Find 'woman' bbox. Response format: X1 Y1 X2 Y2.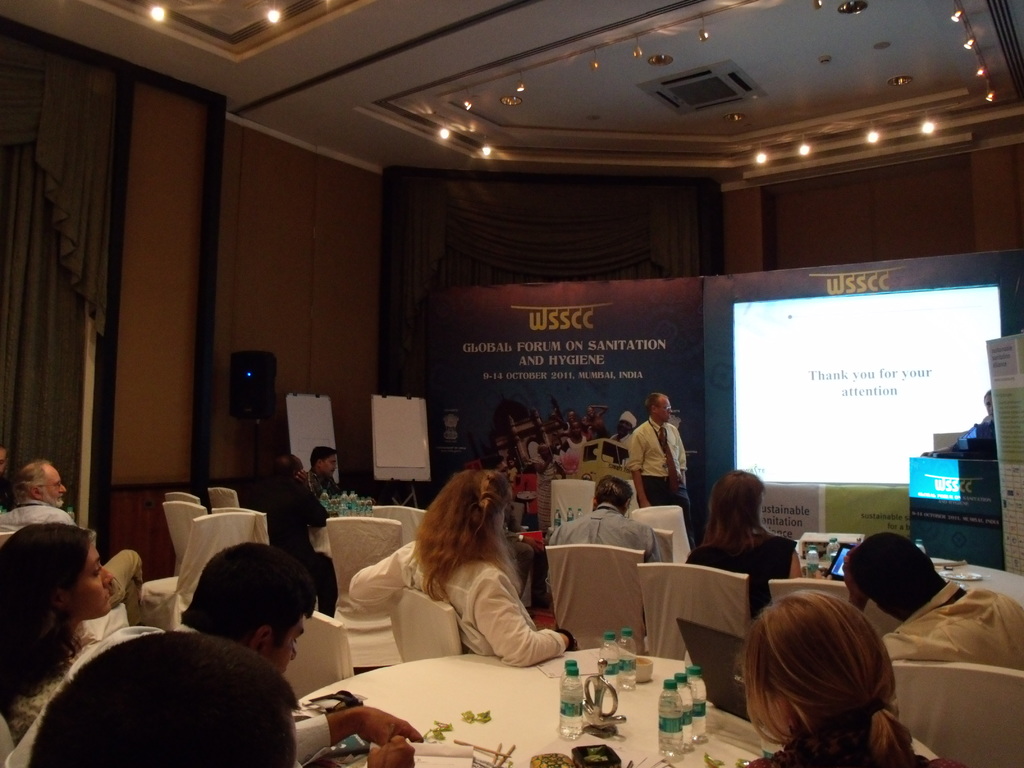
252 454 335 615.
